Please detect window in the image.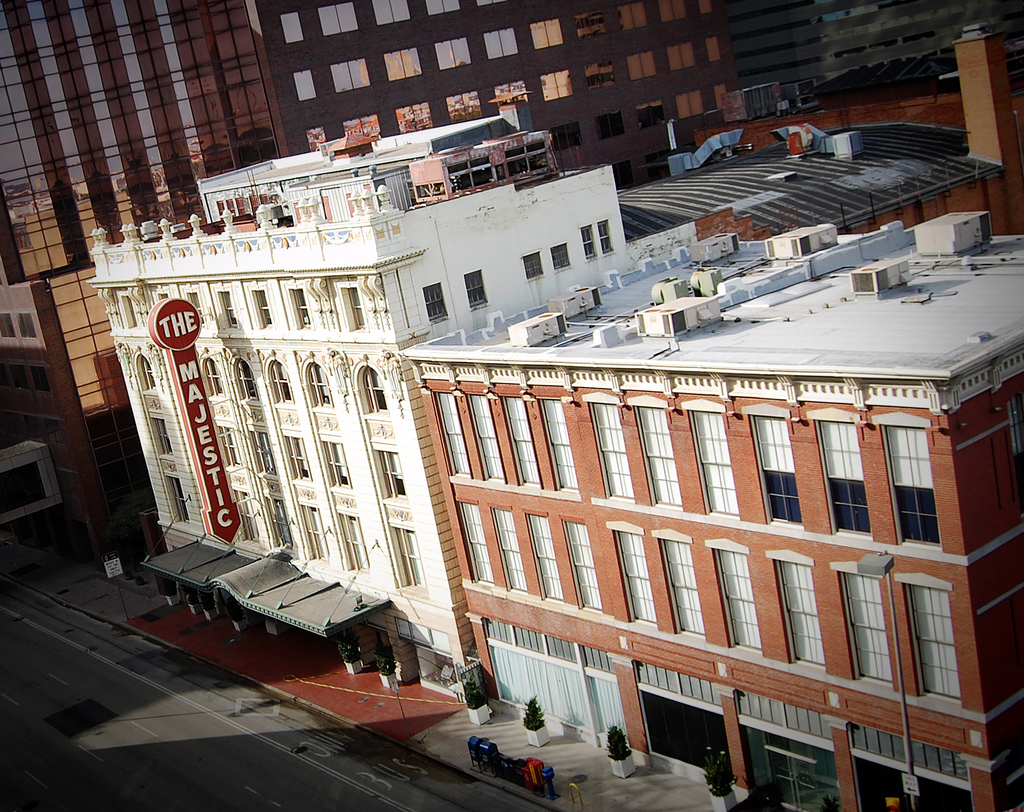
pyautogui.locateOnScreen(338, 282, 367, 332).
